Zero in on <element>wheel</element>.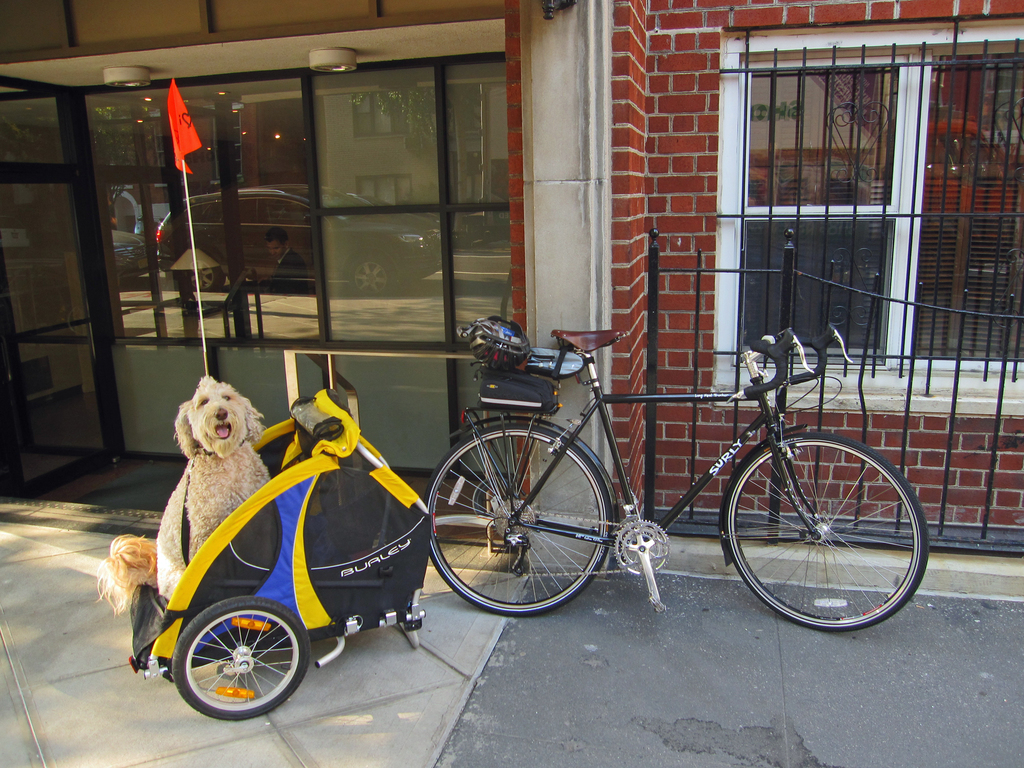
Zeroed in: (left=493, top=497, right=537, bottom=538).
